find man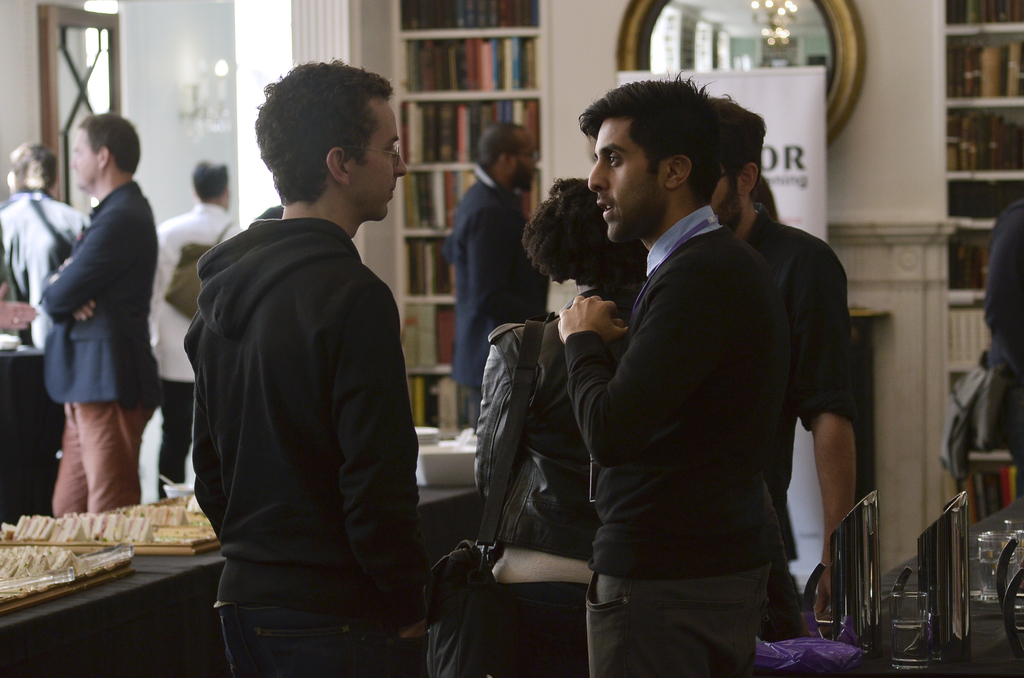
bbox=[473, 179, 649, 677]
